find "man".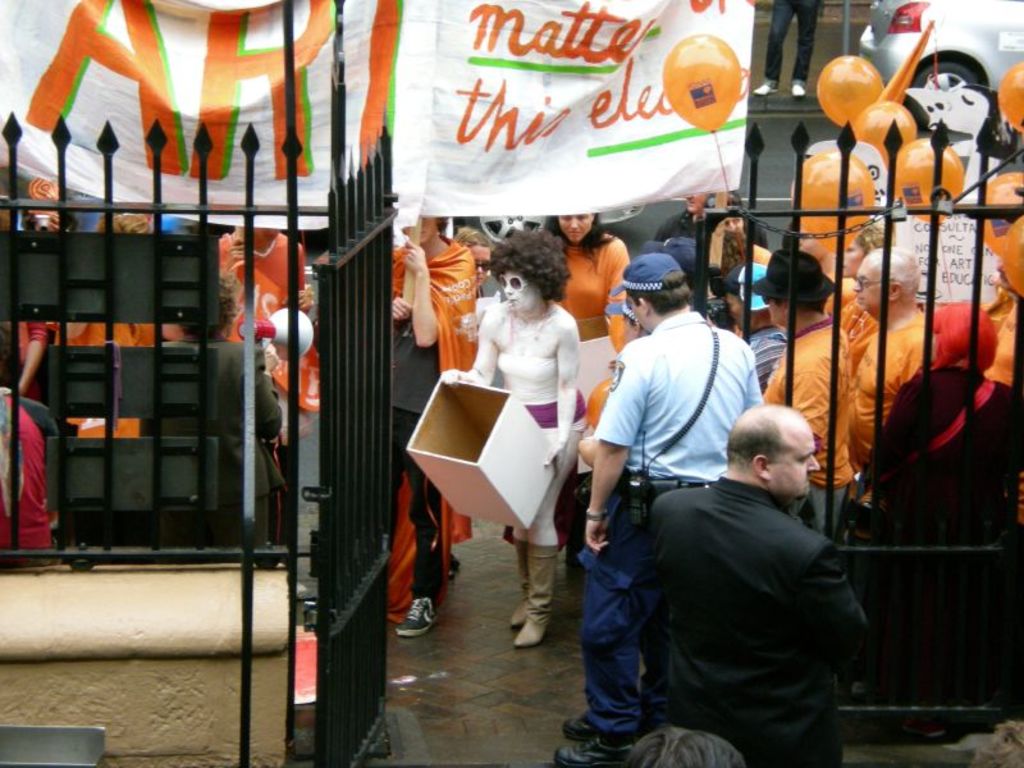
rect(553, 248, 759, 767).
